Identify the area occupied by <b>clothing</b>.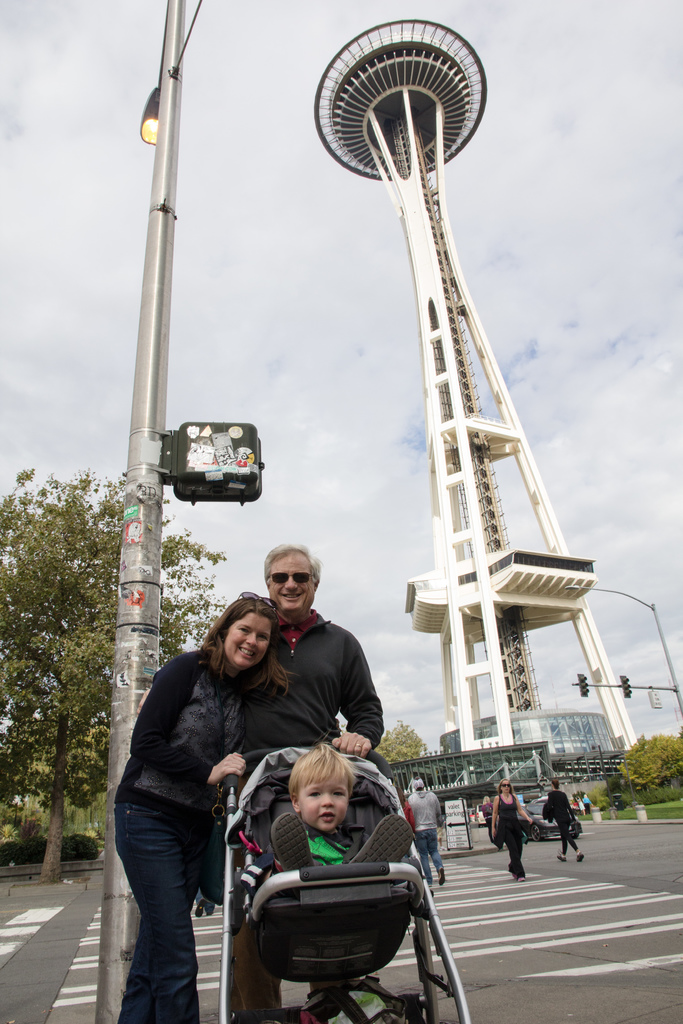
Area: l=409, t=787, r=450, b=876.
